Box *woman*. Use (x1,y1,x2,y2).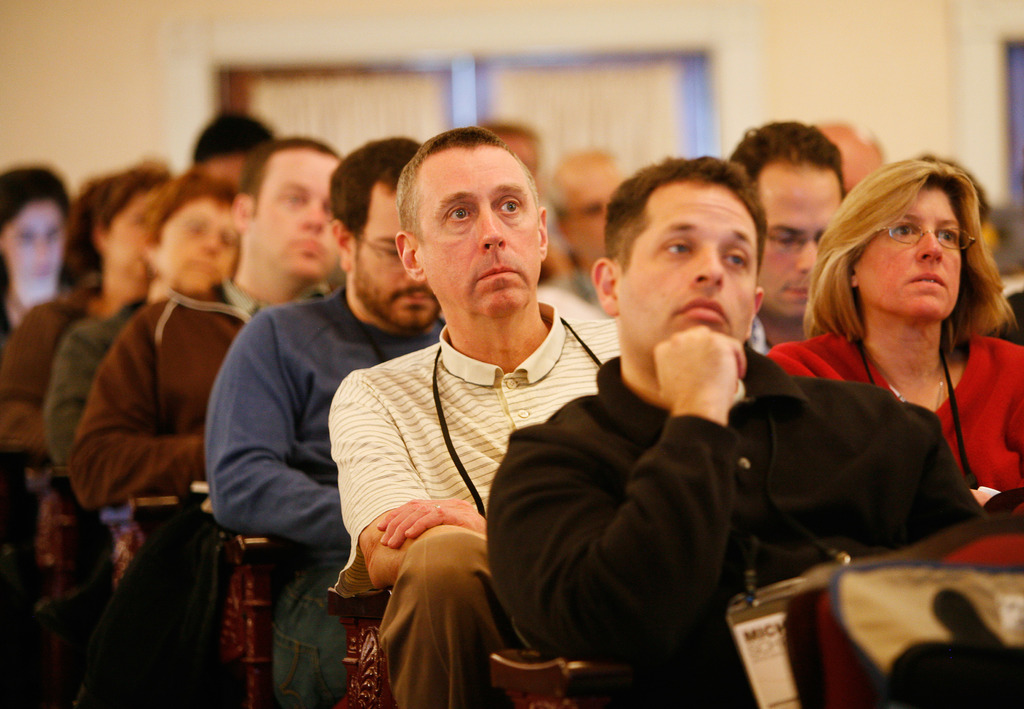
(0,176,118,463).
